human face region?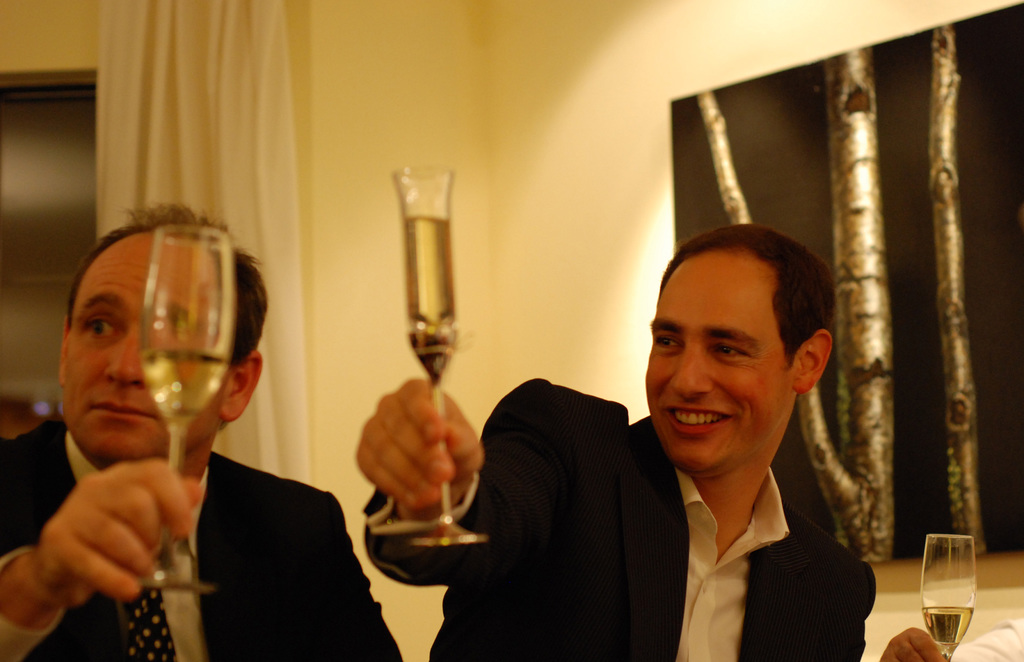
detection(63, 234, 223, 460)
